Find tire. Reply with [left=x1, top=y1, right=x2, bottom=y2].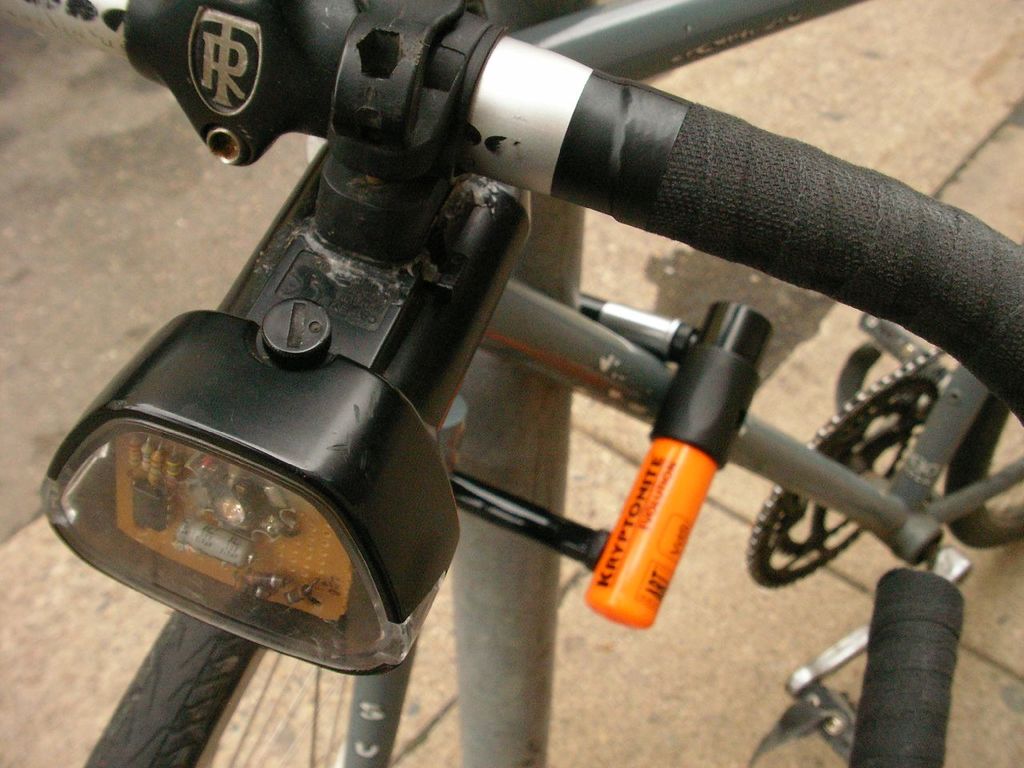
[left=950, top=342, right=1023, bottom=550].
